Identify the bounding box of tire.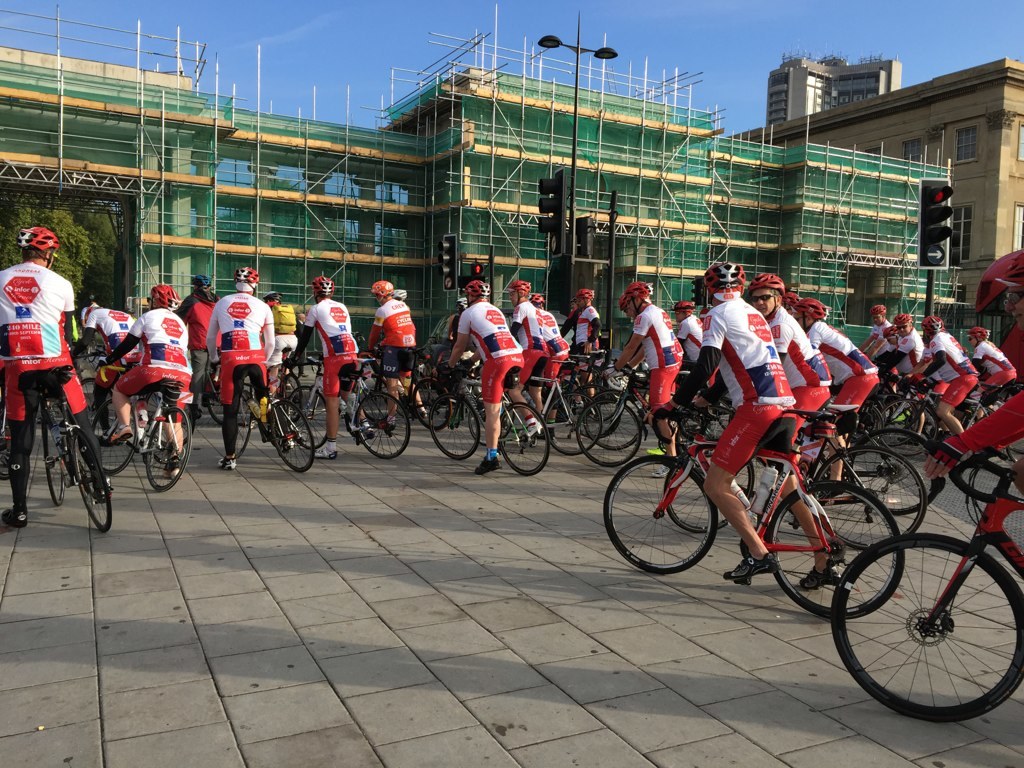
x1=0, y1=415, x2=13, y2=481.
